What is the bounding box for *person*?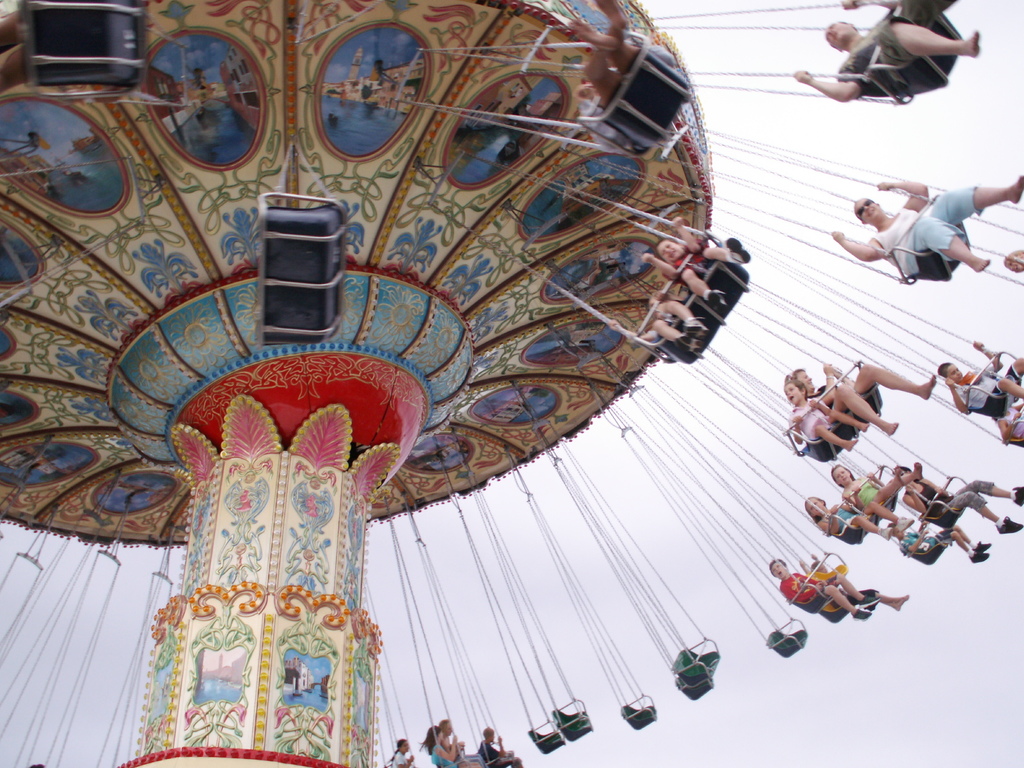
776:548:872:617.
